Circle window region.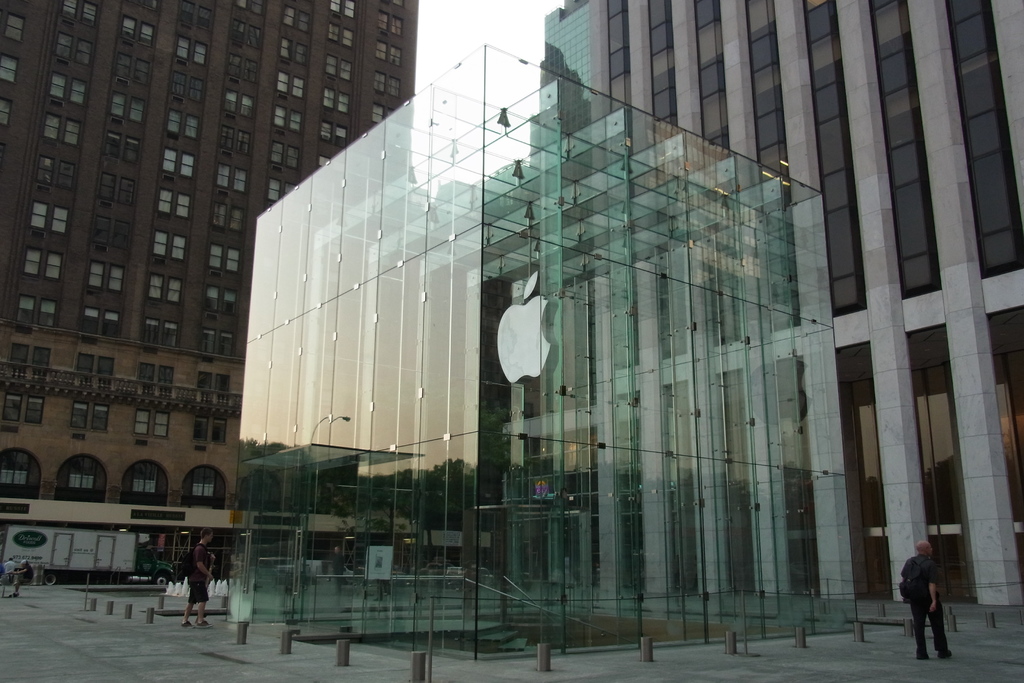
Region: region(225, 288, 238, 309).
